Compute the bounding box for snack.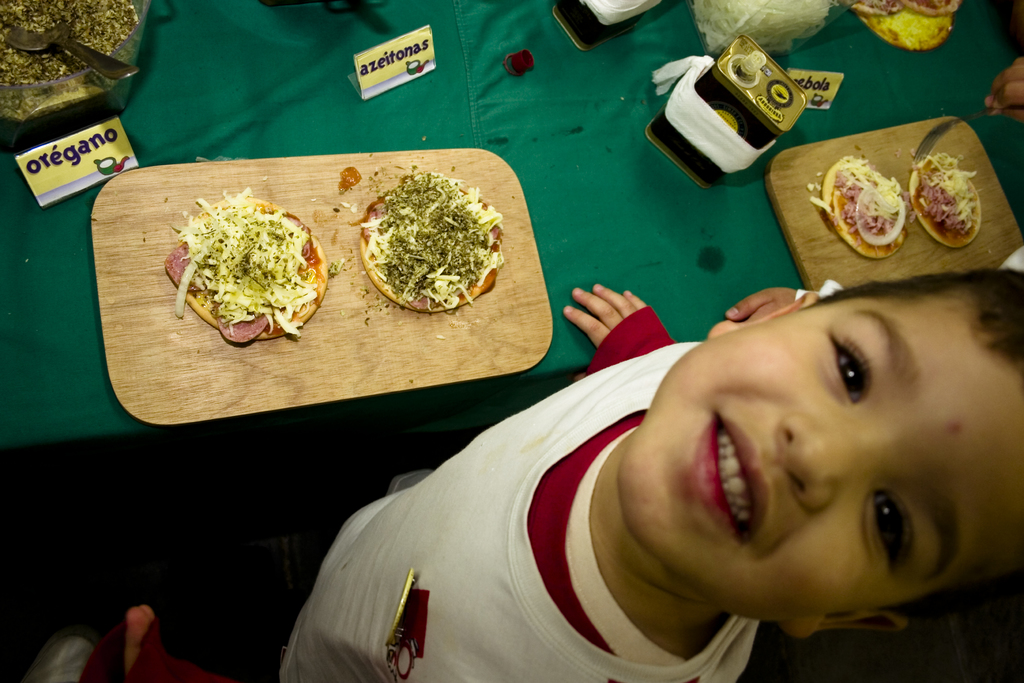
(913, 156, 981, 250).
